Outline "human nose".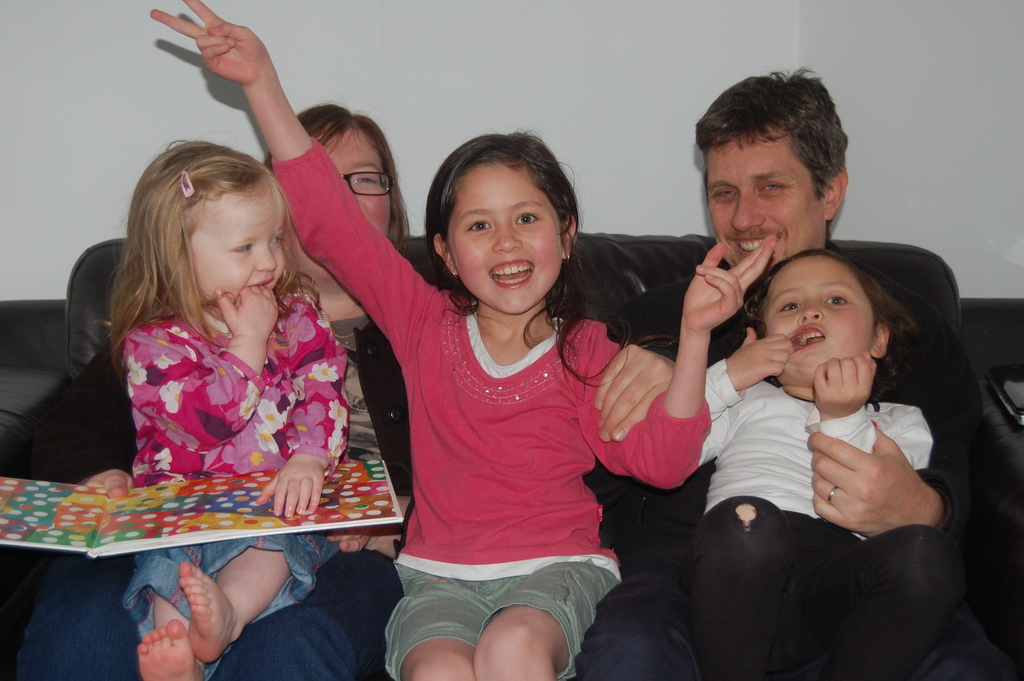
Outline: [494,220,522,253].
